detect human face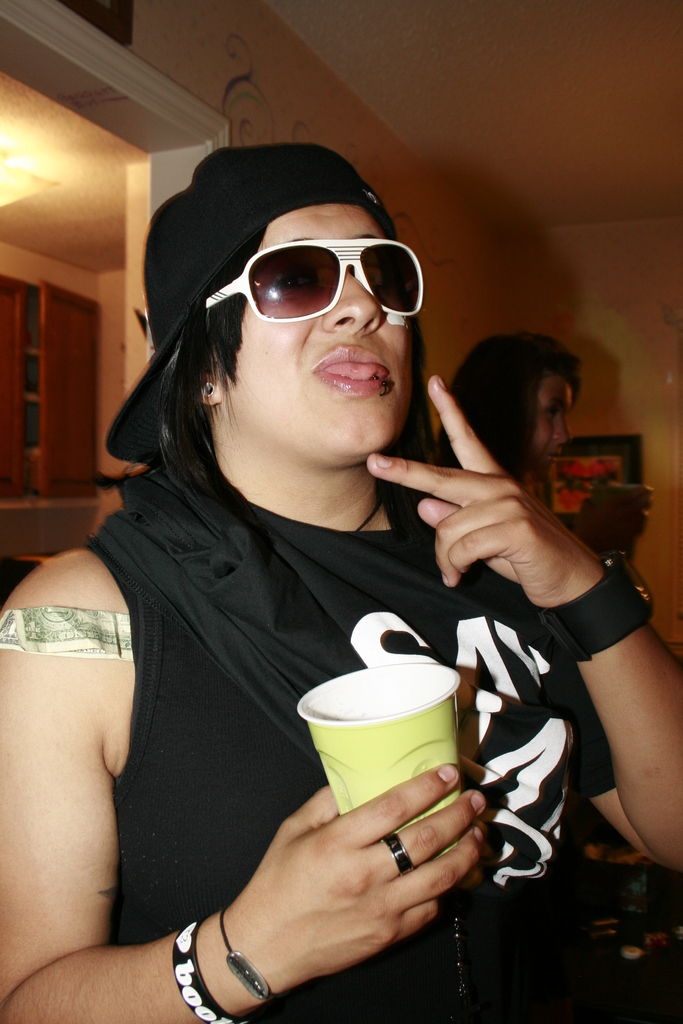
crop(210, 205, 422, 462)
